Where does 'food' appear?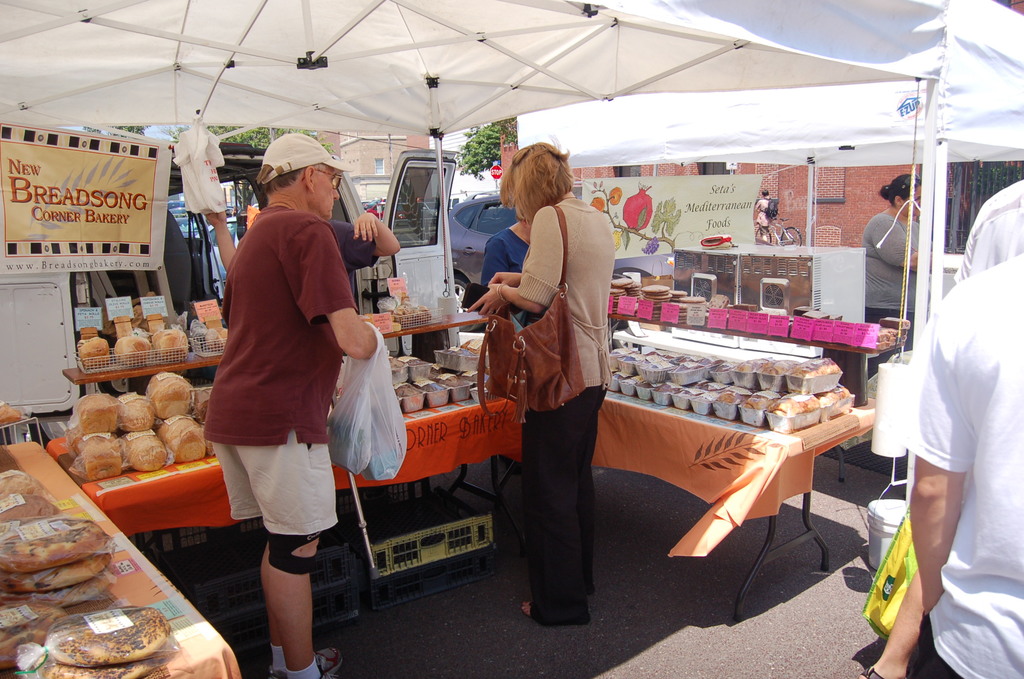
Appears at BBox(6, 496, 72, 526).
